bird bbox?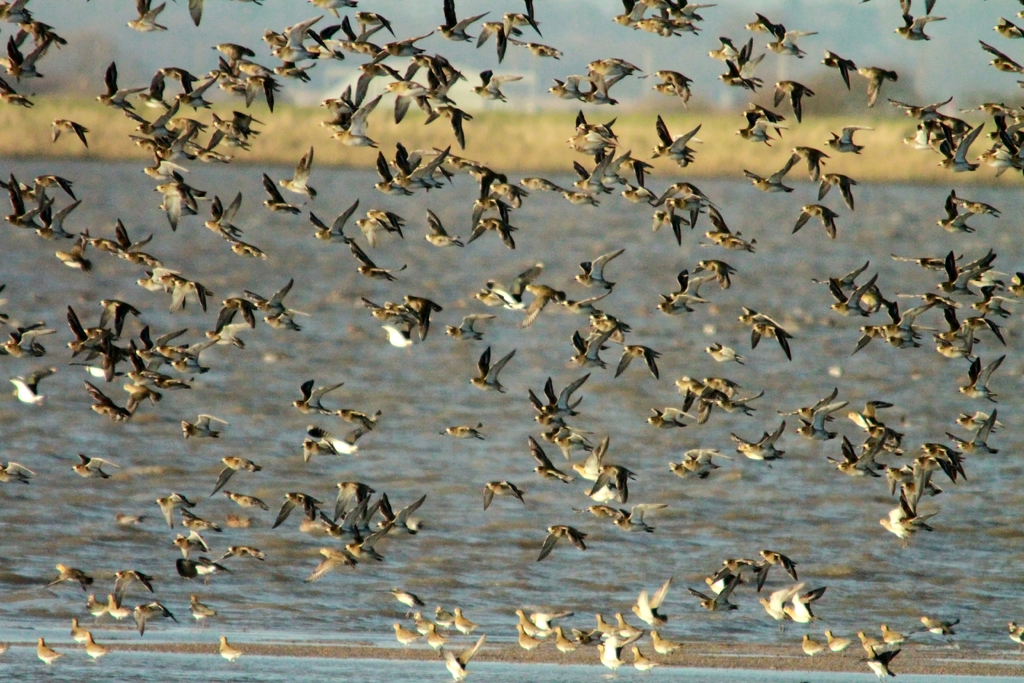
1007/623/1023/653
